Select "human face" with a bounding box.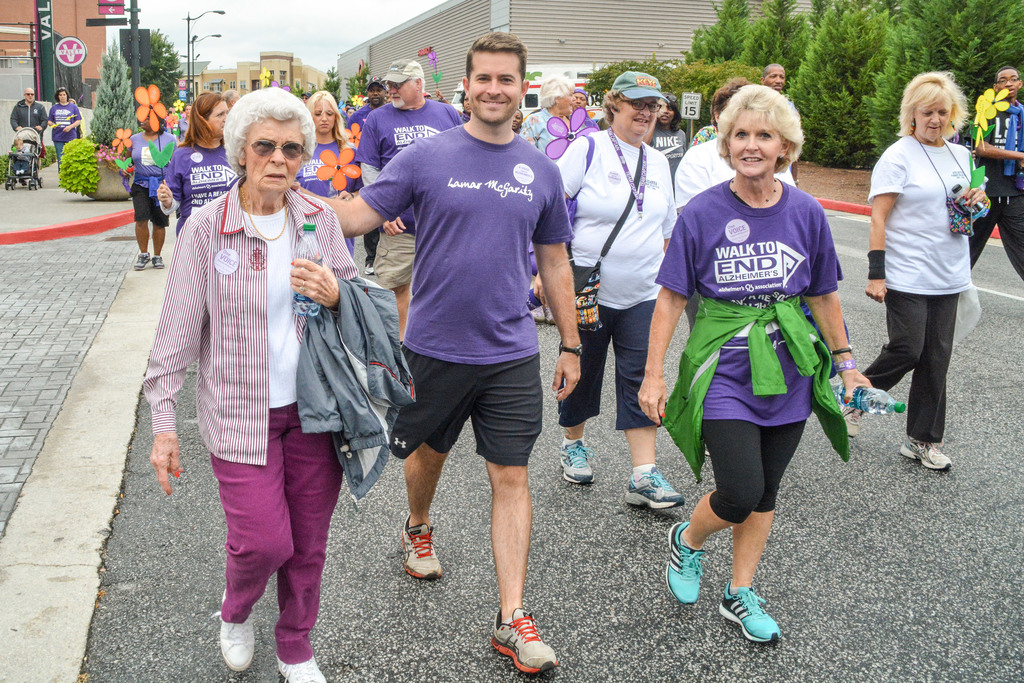
BBox(572, 89, 587, 108).
